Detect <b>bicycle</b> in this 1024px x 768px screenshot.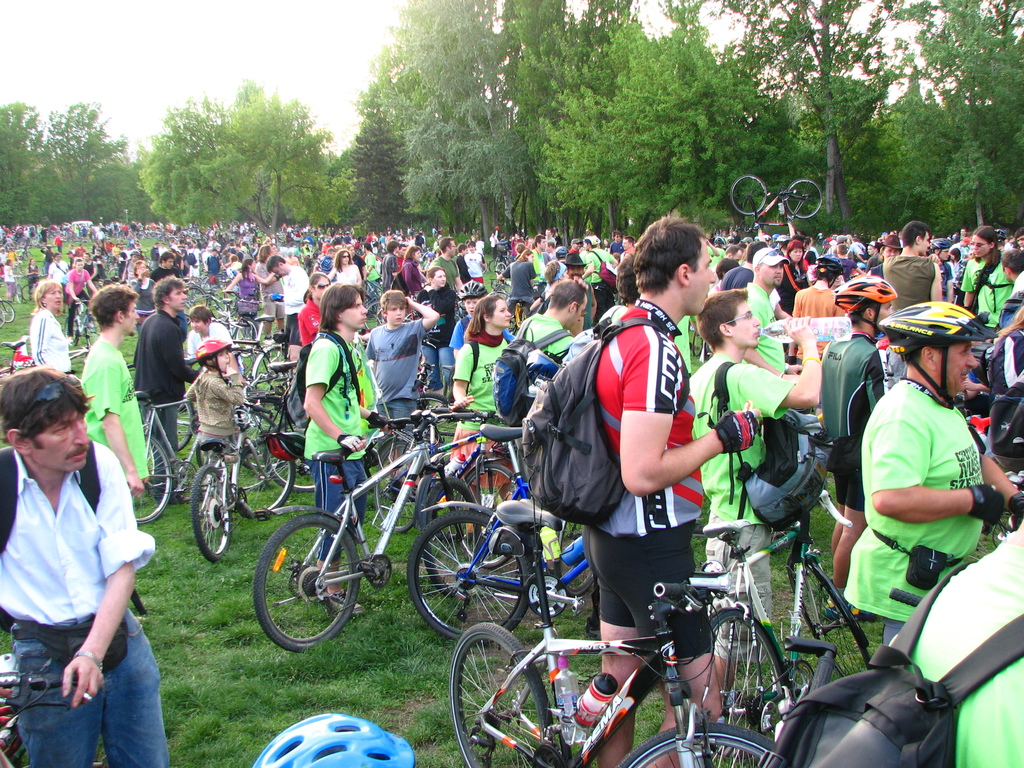
Detection: l=372, t=421, r=517, b=543.
